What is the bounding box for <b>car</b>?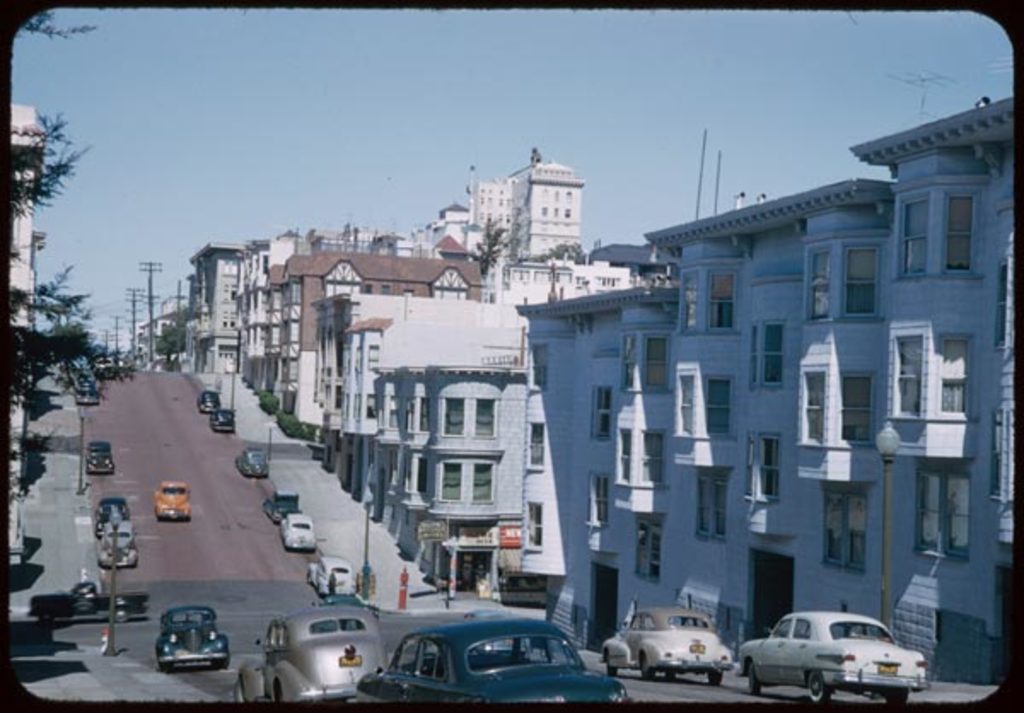
201/392/217/413.
